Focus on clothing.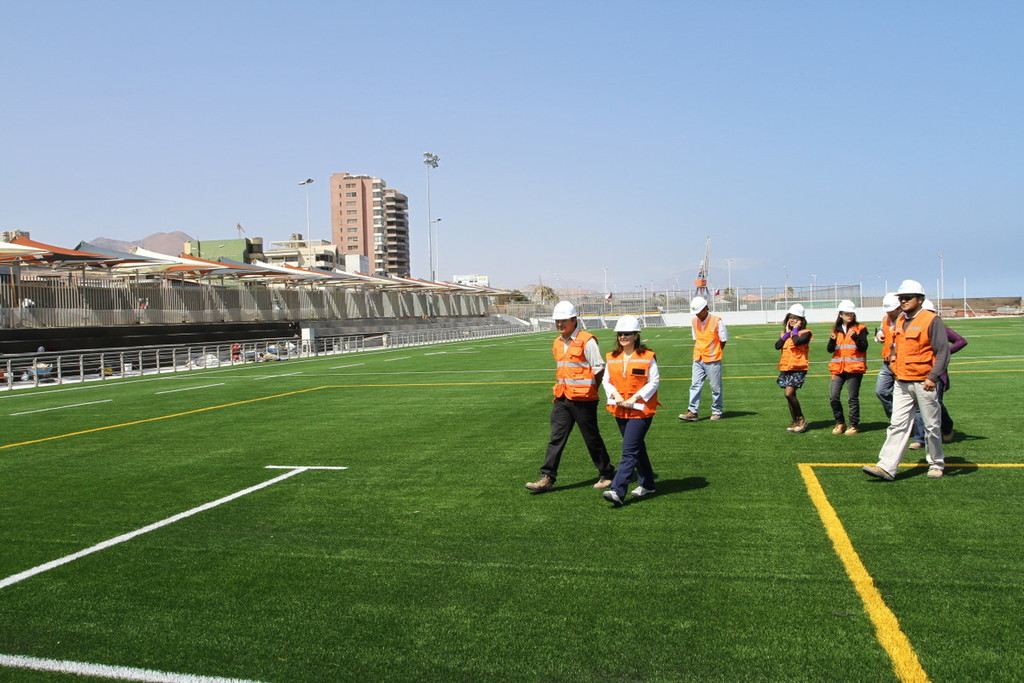
Focused at (598, 358, 660, 417).
